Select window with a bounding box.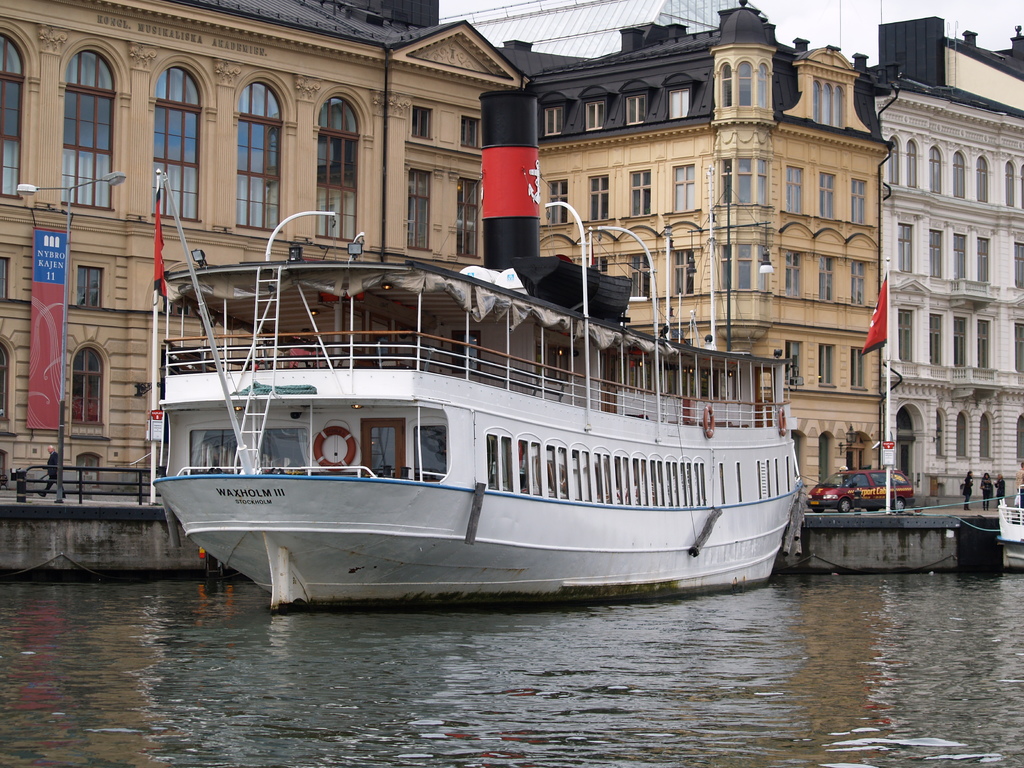
x1=454, y1=177, x2=477, y2=257.
